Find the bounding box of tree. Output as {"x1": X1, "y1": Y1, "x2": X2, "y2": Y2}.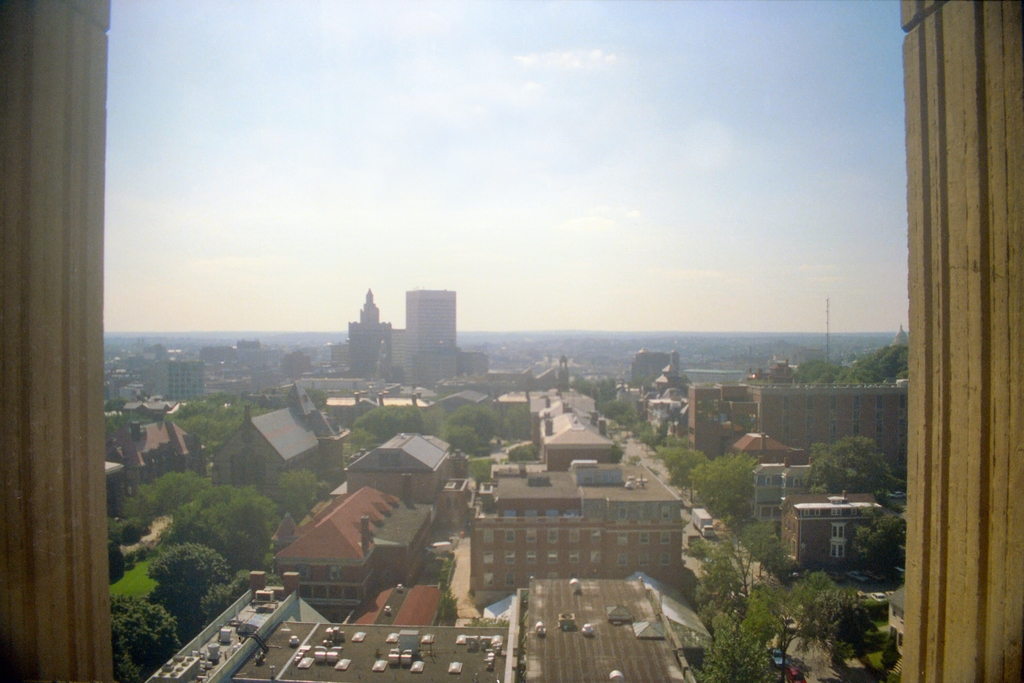
{"x1": 145, "y1": 540, "x2": 231, "y2": 604}.
